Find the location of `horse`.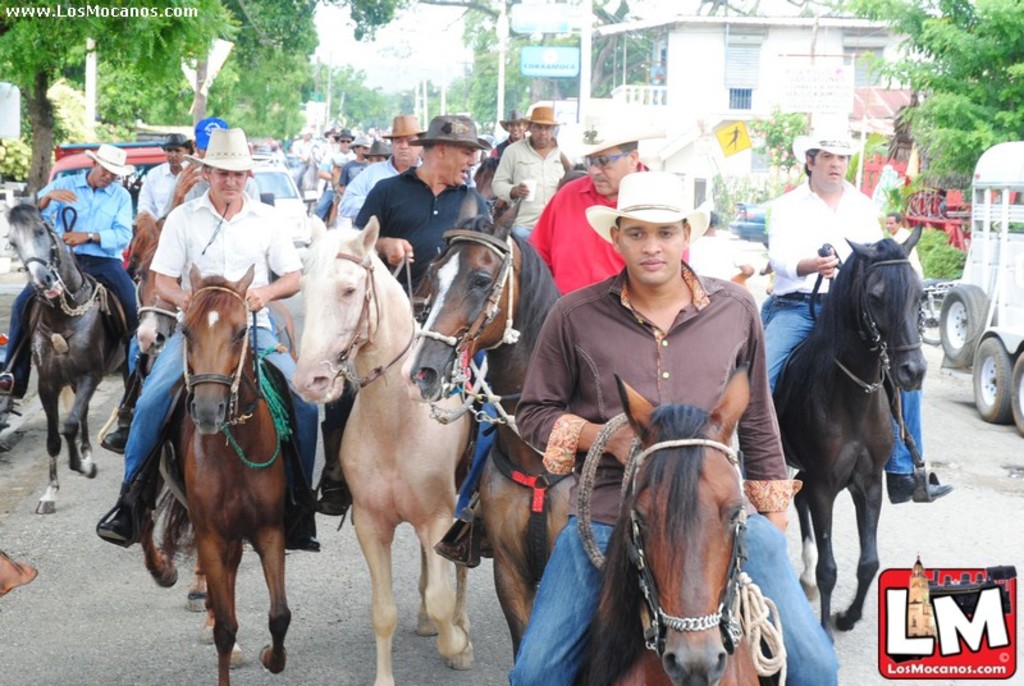
Location: box(146, 261, 289, 685).
